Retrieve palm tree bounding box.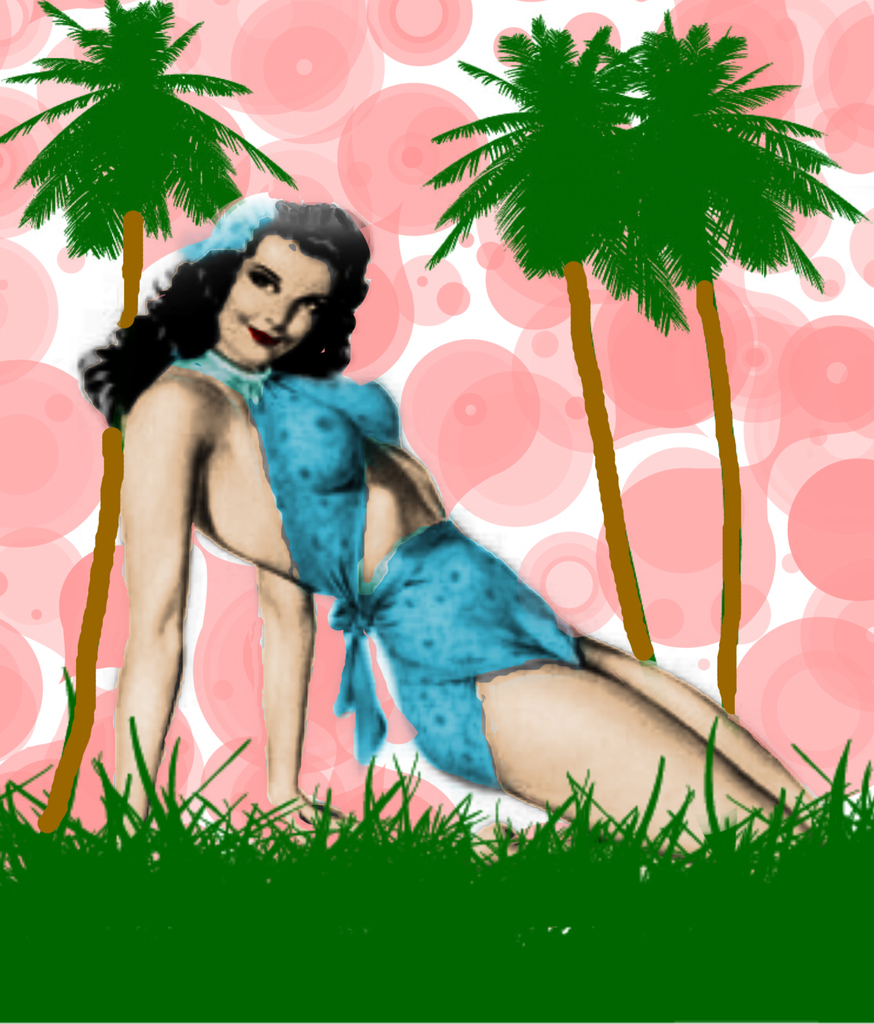
Bounding box: bbox=(397, 31, 642, 696).
